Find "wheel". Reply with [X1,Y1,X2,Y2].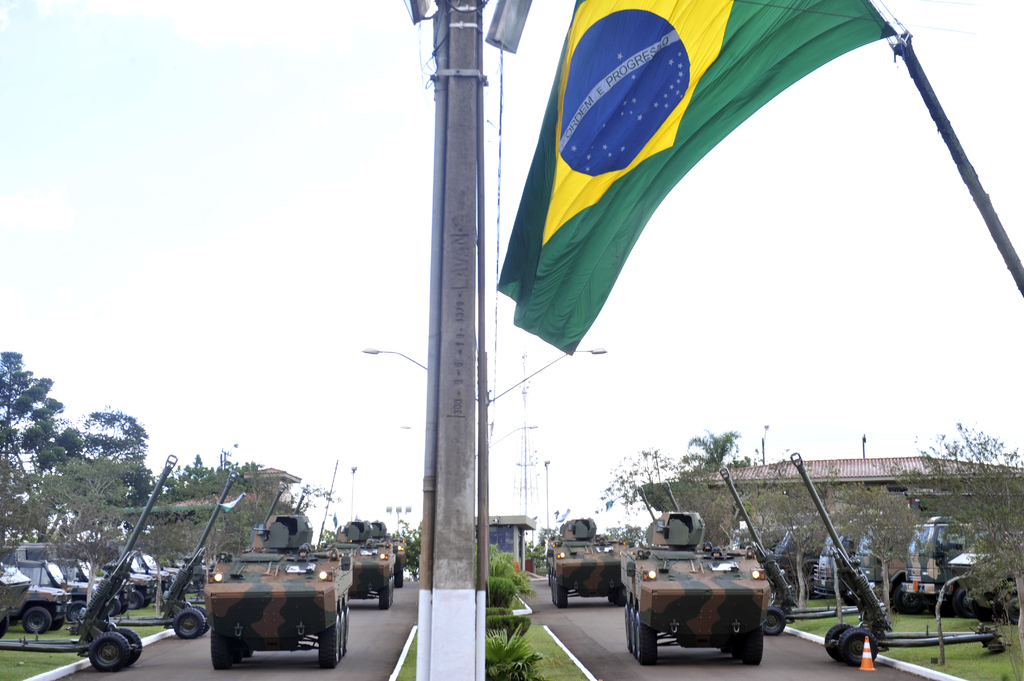
[207,627,230,669].
